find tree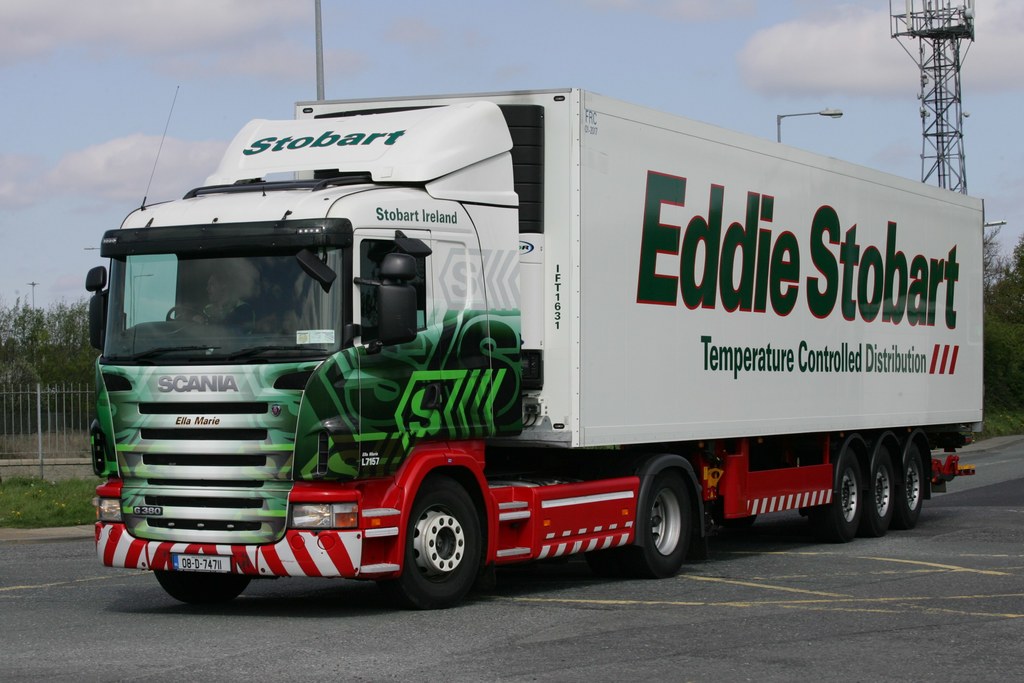
1016,229,1023,310
